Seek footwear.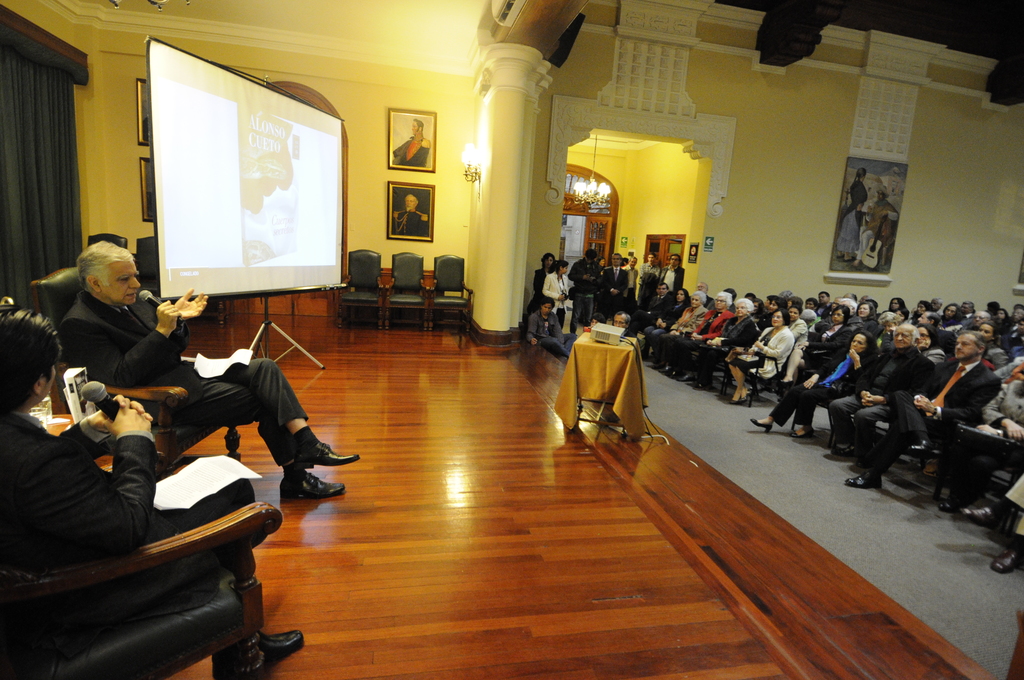
detection(749, 419, 772, 432).
